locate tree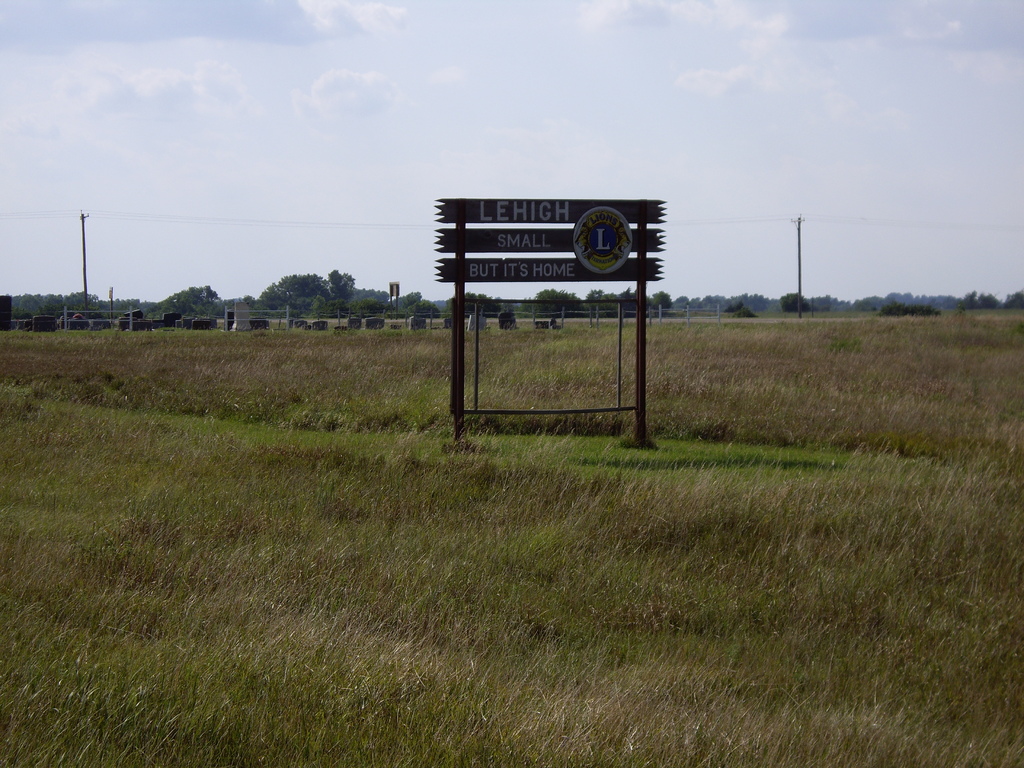
355/289/393/318
